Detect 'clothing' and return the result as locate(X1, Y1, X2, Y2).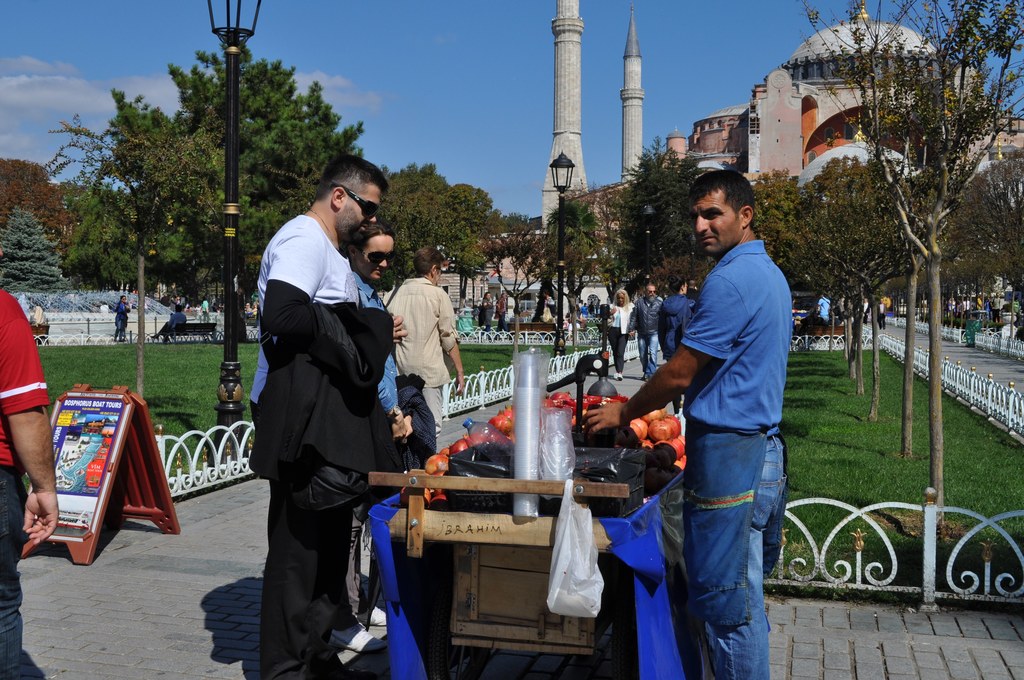
locate(243, 211, 374, 679).
